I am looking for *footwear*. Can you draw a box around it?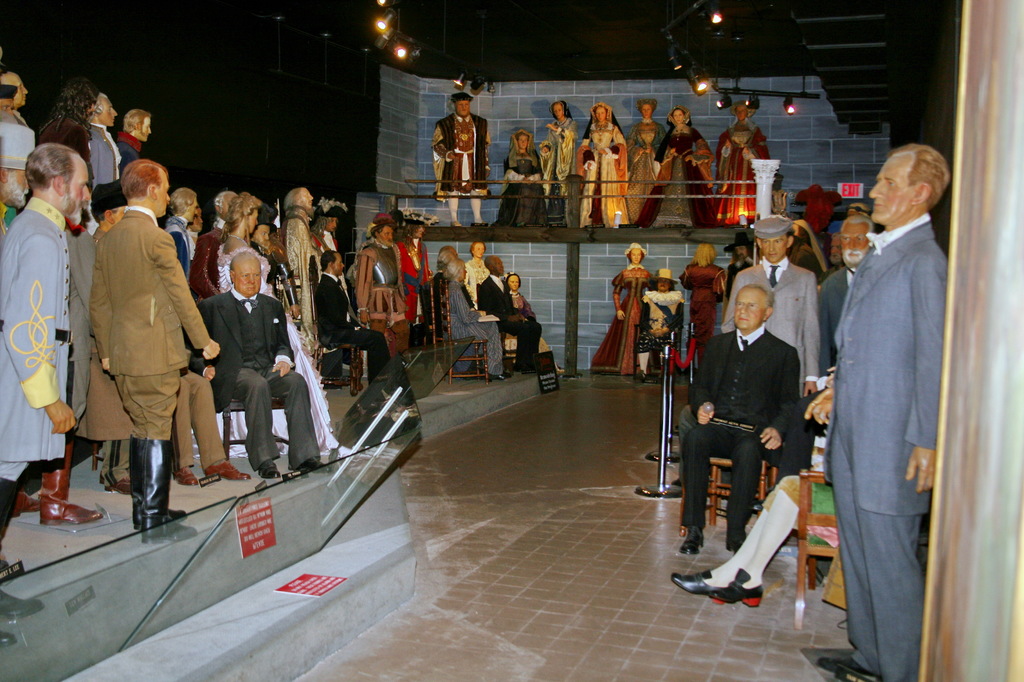
Sure, the bounding box is [257, 462, 280, 480].
